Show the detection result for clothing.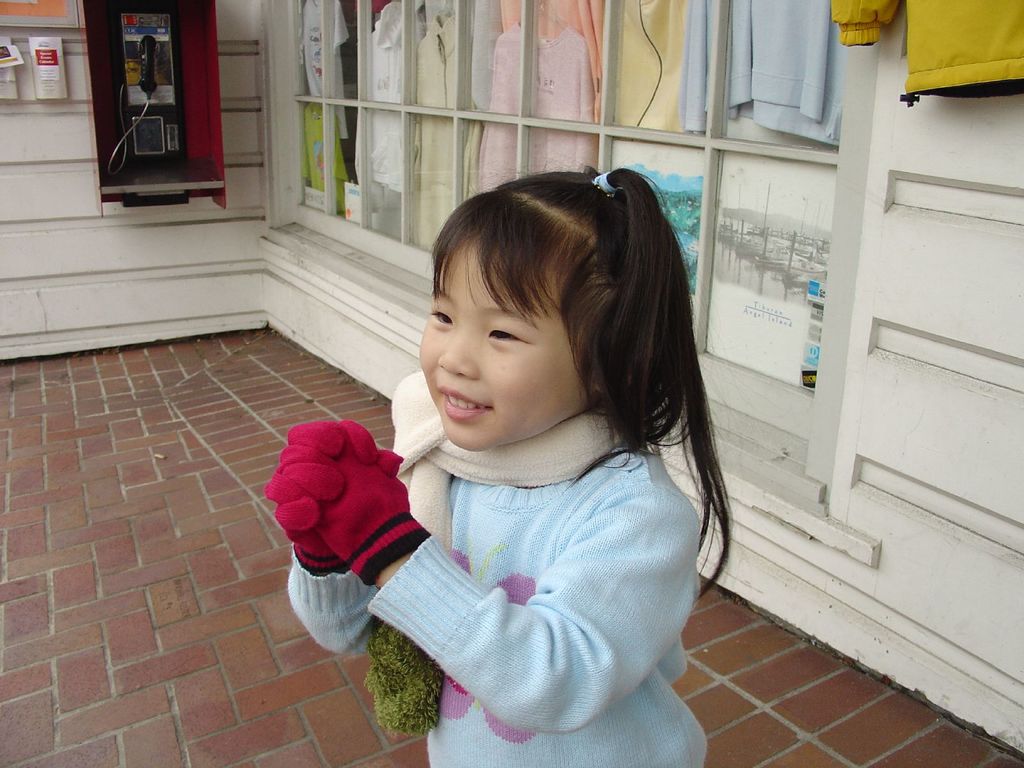
681, 4, 849, 149.
